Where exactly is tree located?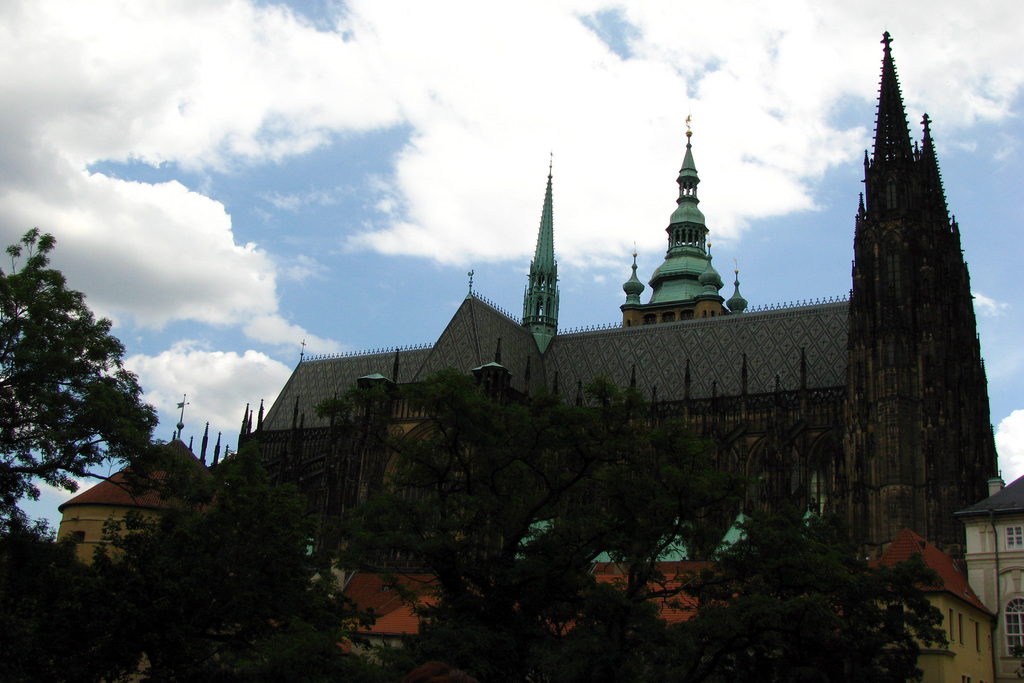
Its bounding box is <region>335, 365, 741, 682</region>.
